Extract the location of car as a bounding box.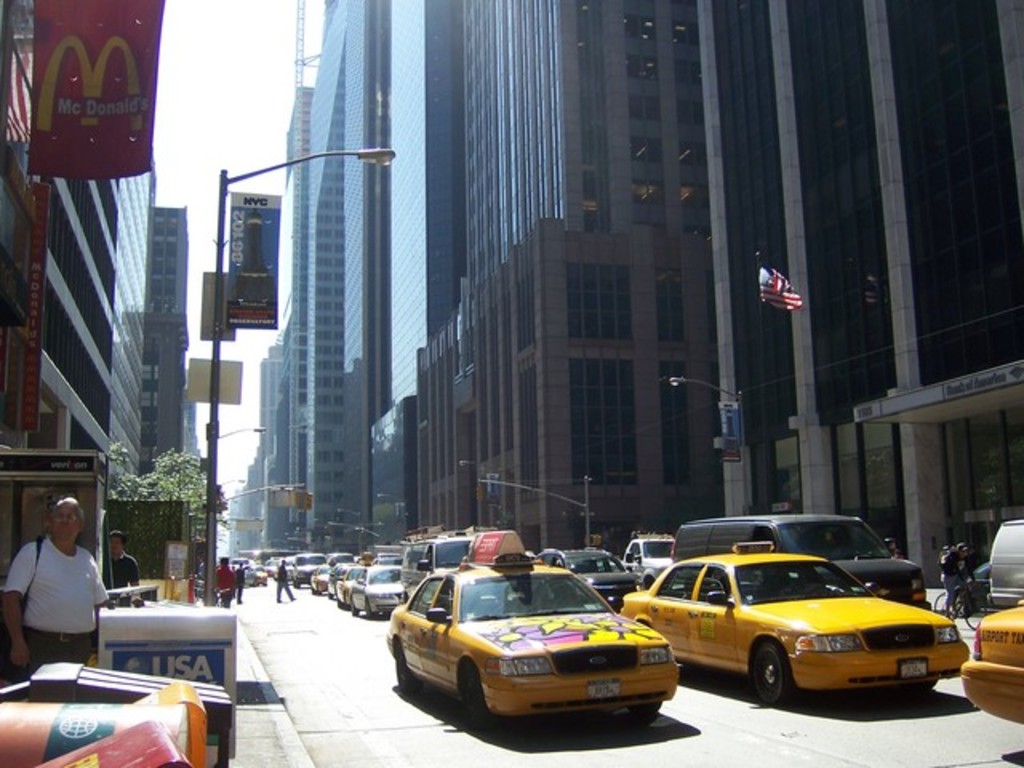
<region>624, 538, 974, 722</region>.
